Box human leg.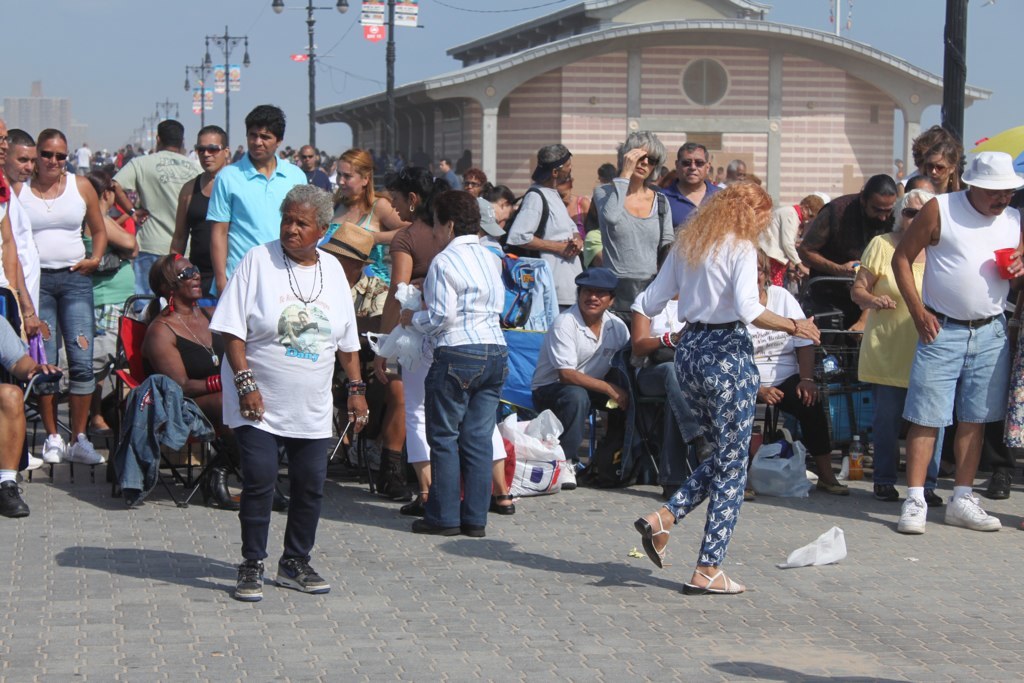
(455,324,507,533).
